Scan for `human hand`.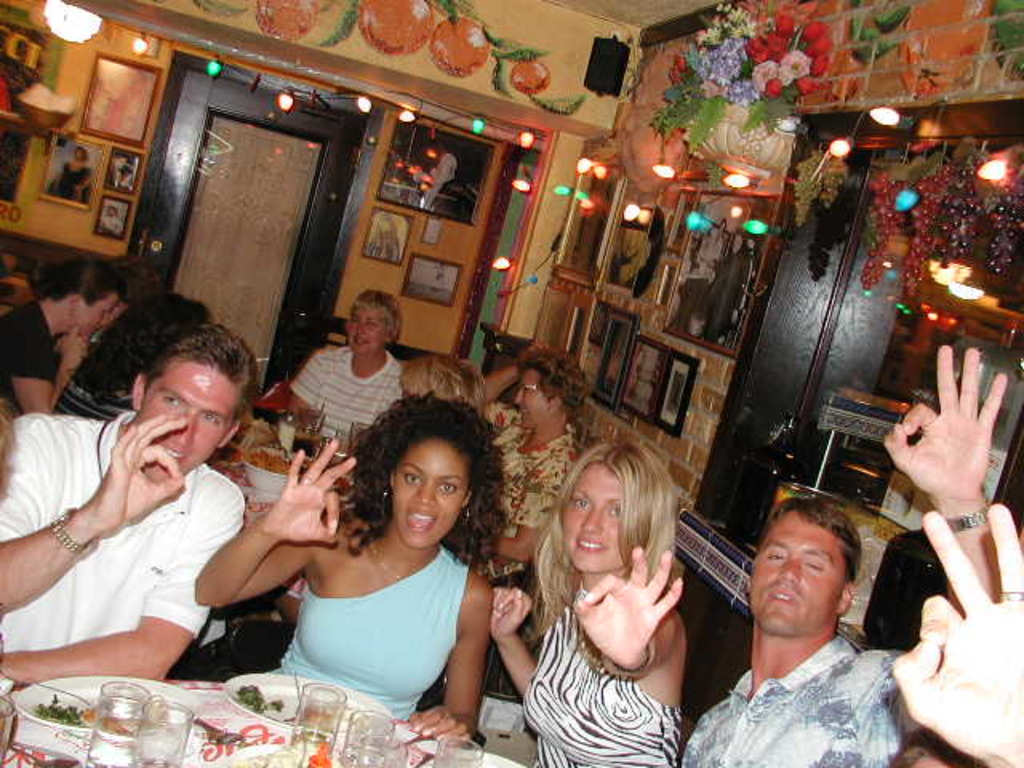
Scan result: bbox=[526, 331, 550, 354].
